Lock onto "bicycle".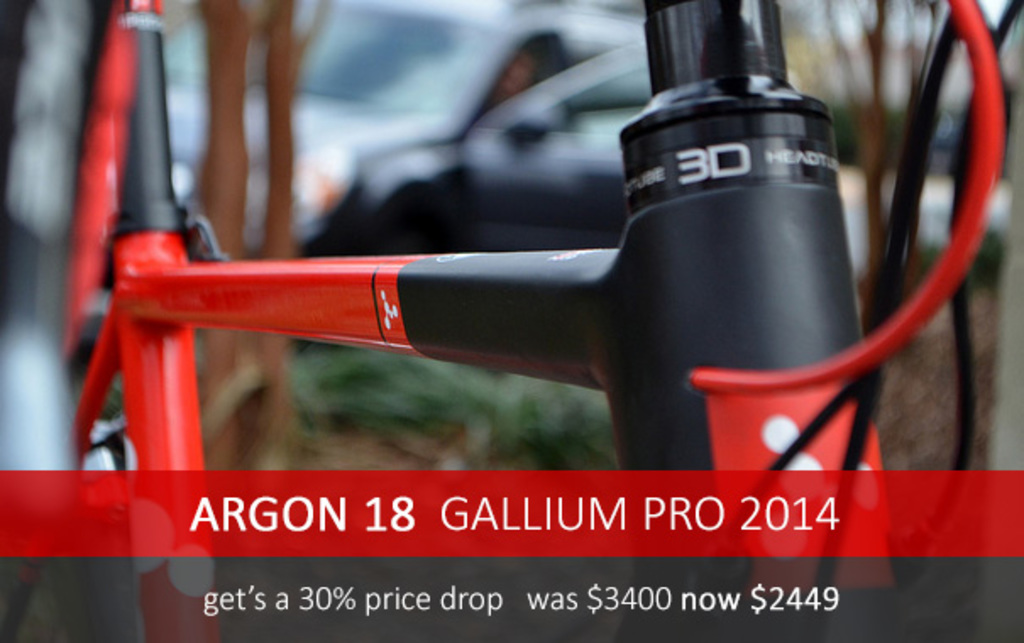
Locked: bbox(0, 0, 1014, 594).
